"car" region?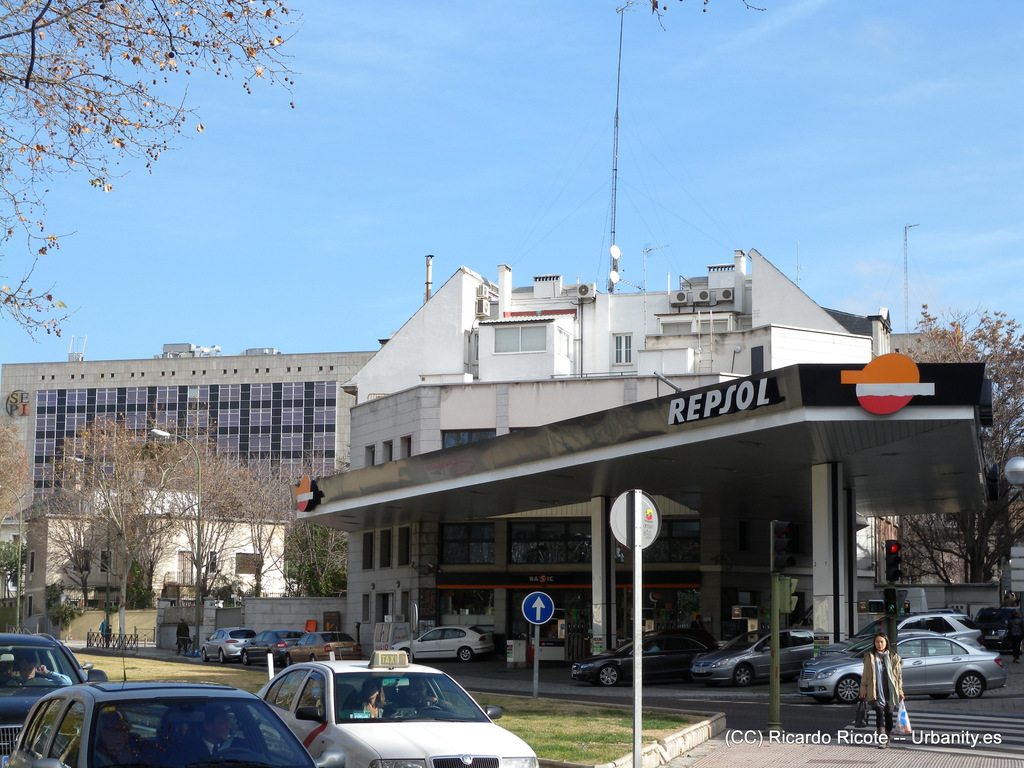
8/626/117/760
